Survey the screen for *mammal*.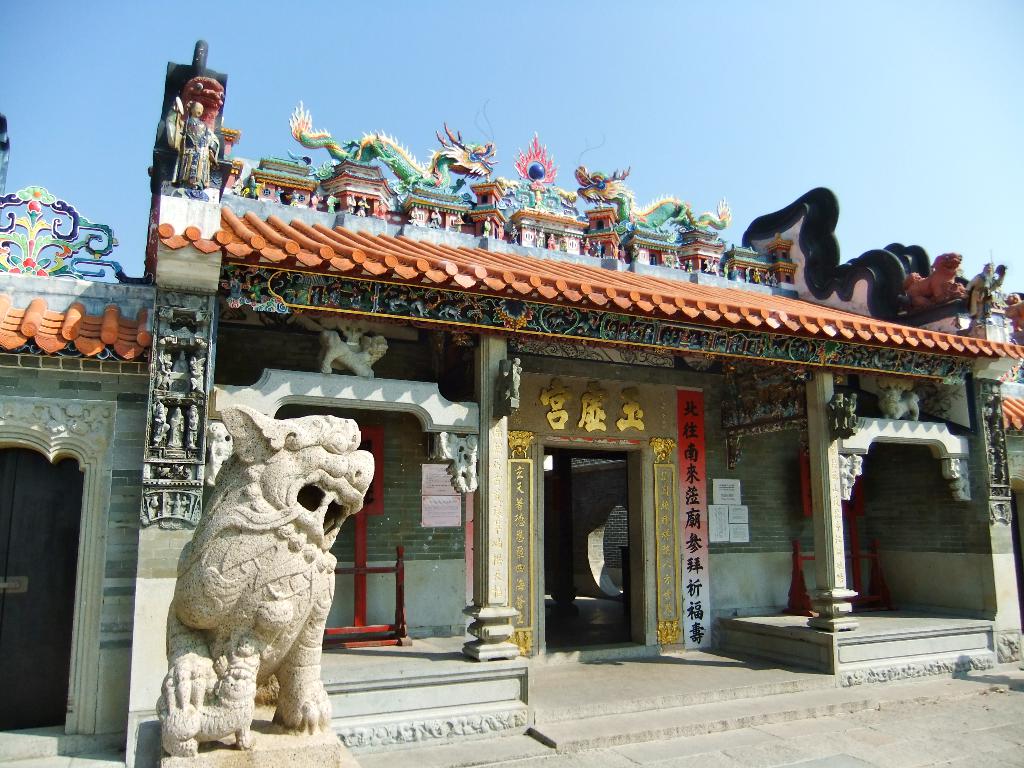
Survey found: locate(346, 193, 357, 211).
